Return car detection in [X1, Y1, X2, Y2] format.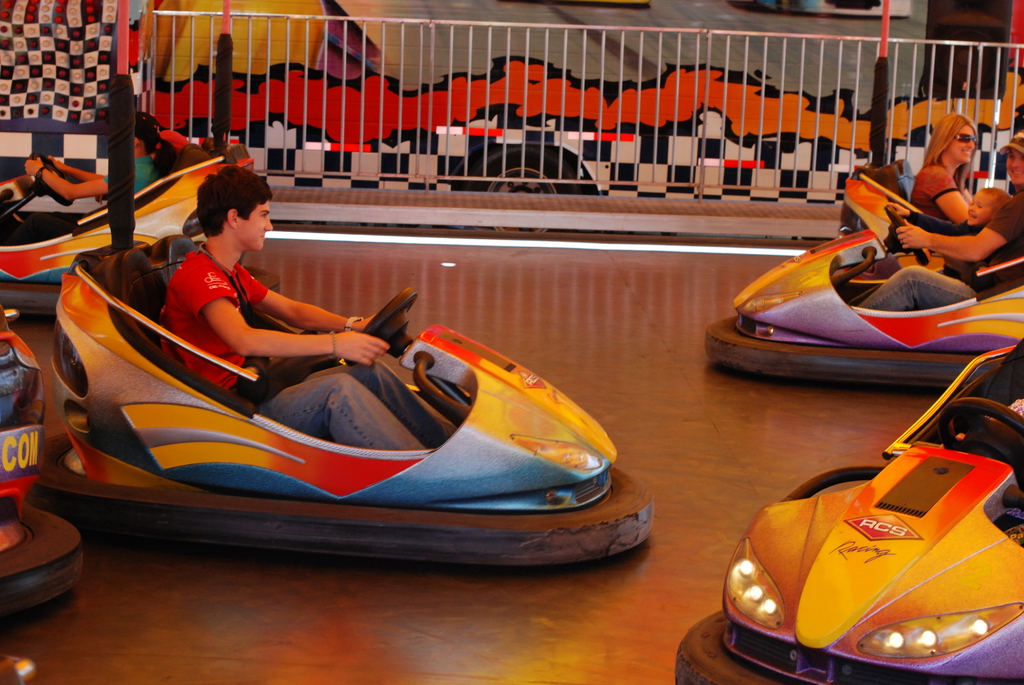
[31, 235, 657, 567].
